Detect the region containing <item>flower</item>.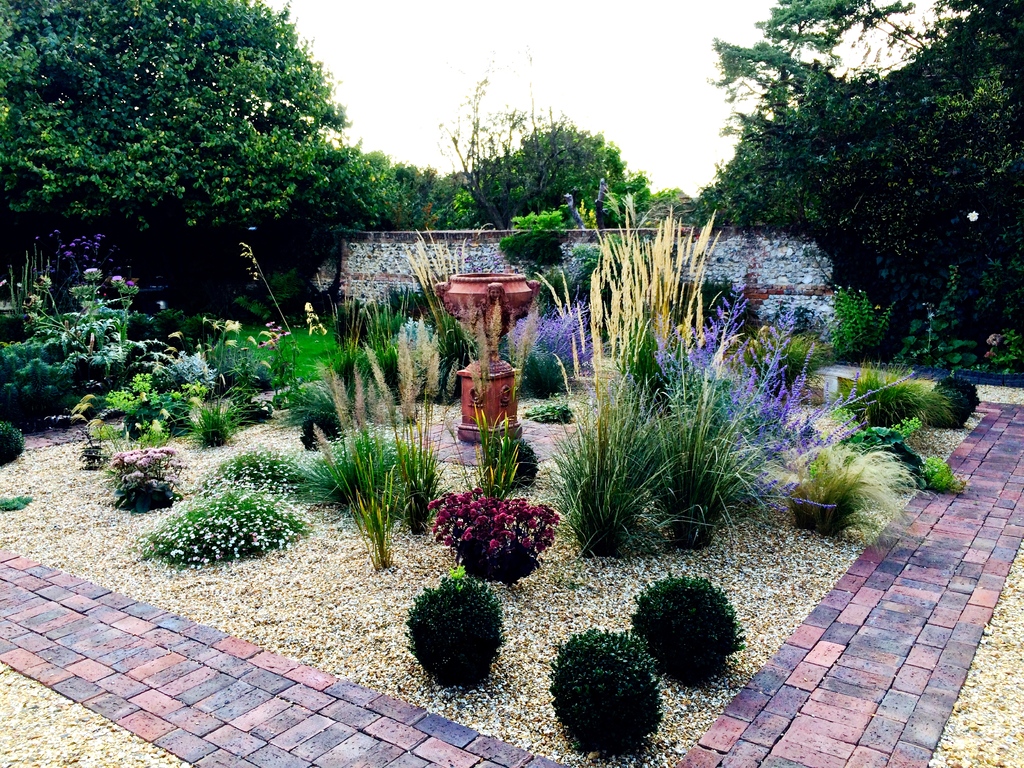
<box>107,275,123,280</box>.
